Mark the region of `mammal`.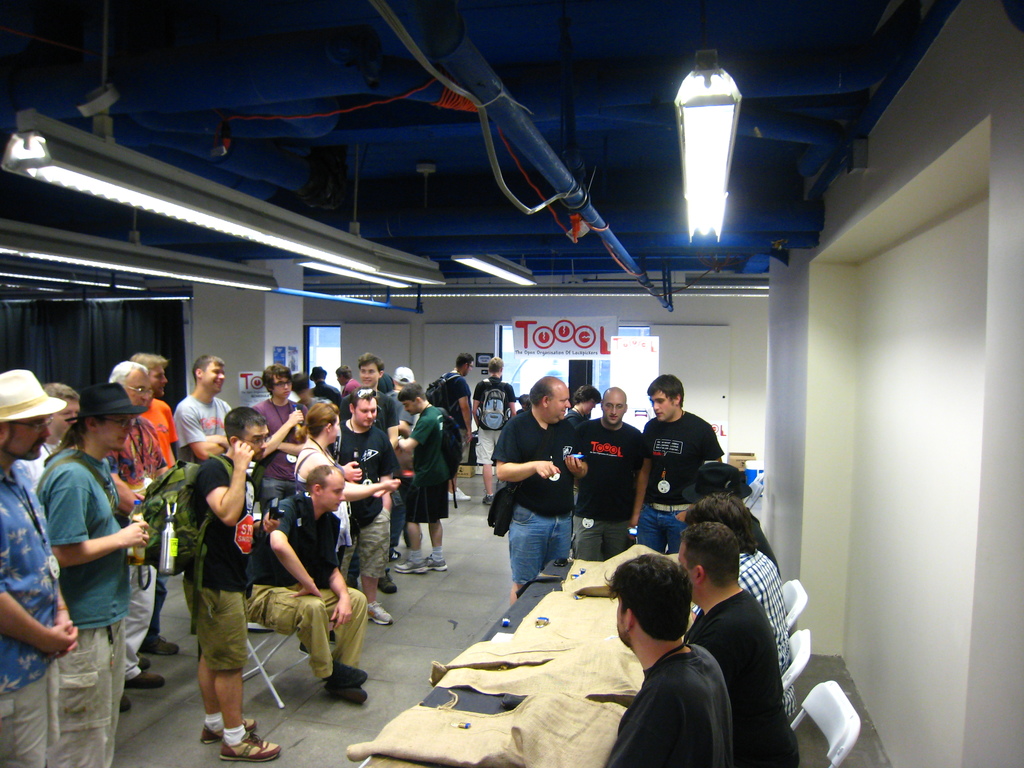
Region: (488, 375, 575, 609).
